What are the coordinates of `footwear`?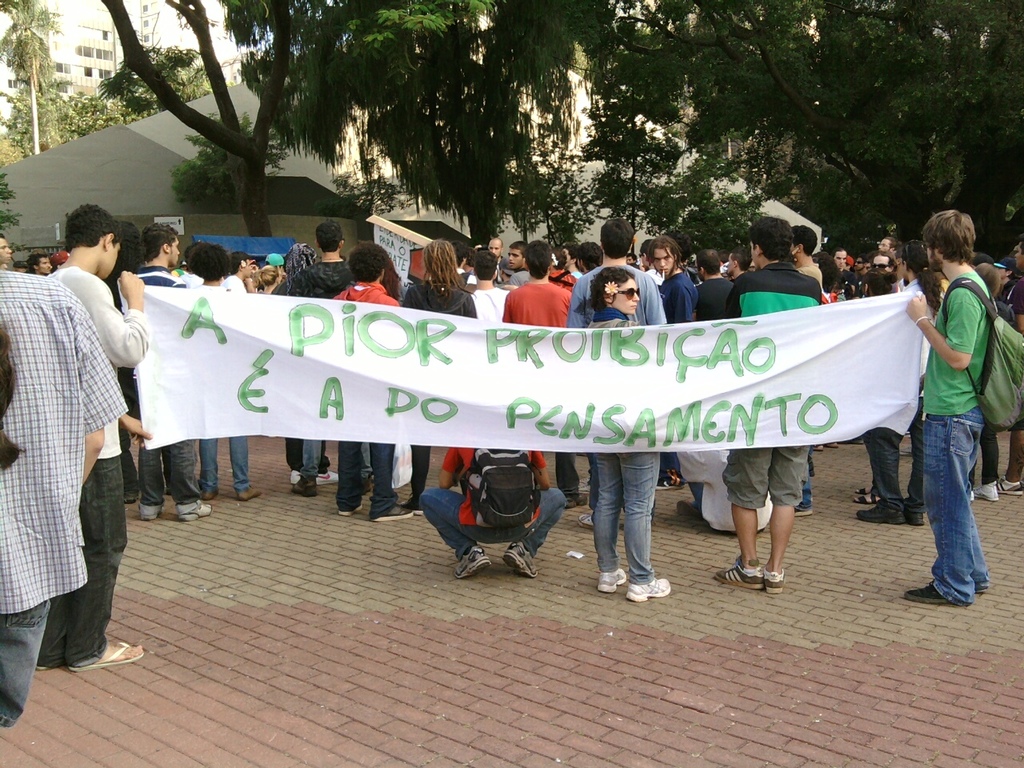
{"x1": 653, "y1": 472, "x2": 688, "y2": 492}.
